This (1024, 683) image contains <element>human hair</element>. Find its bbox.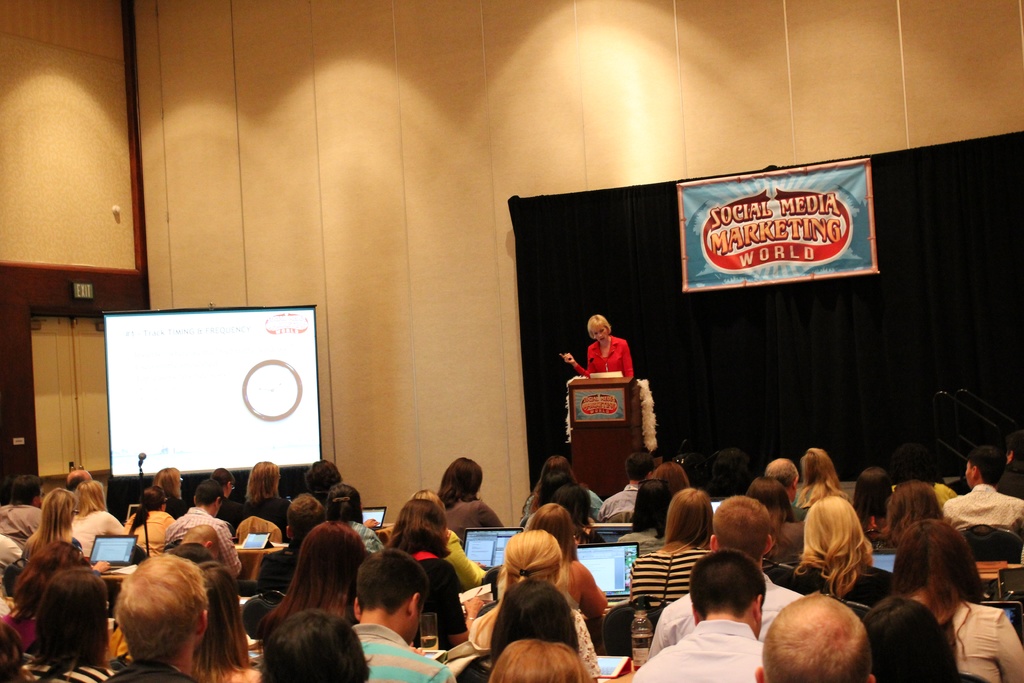
[244,461,282,506].
